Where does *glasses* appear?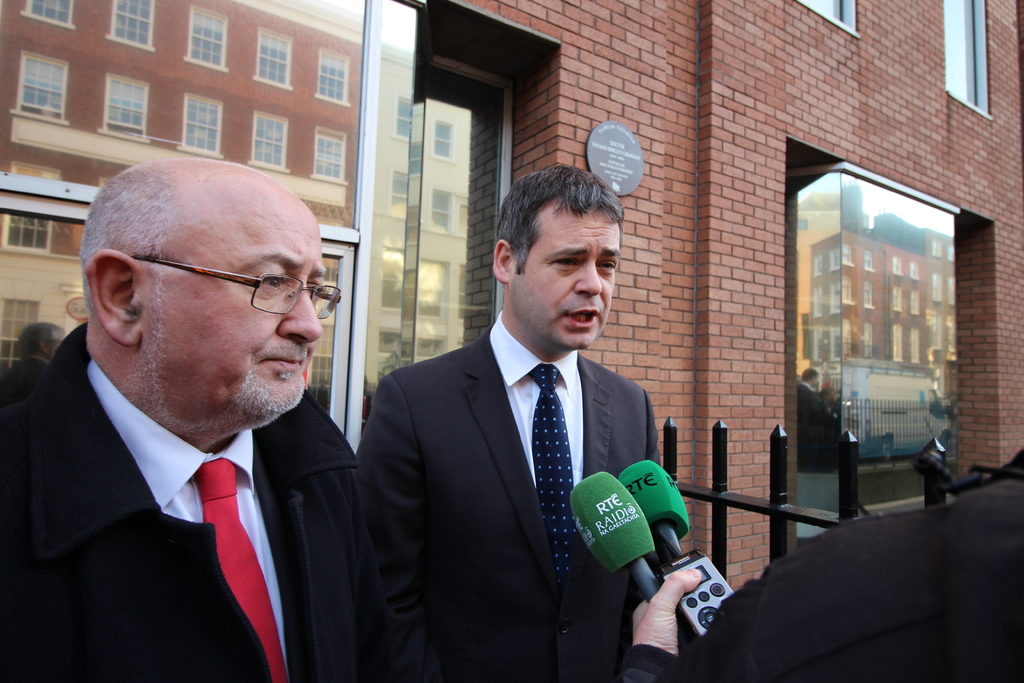
Appears at 136, 254, 342, 319.
